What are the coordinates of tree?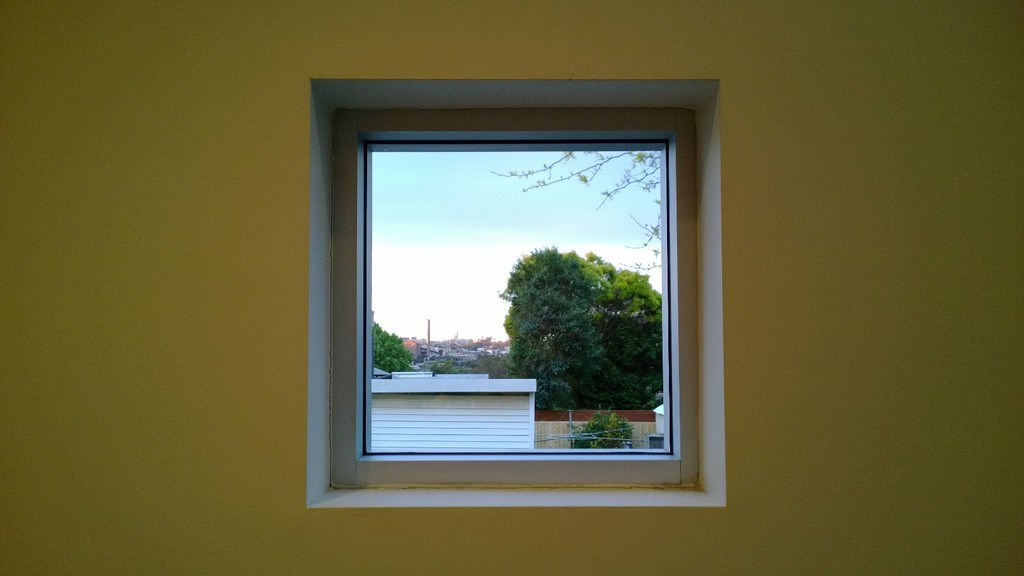
crop(484, 143, 664, 273).
